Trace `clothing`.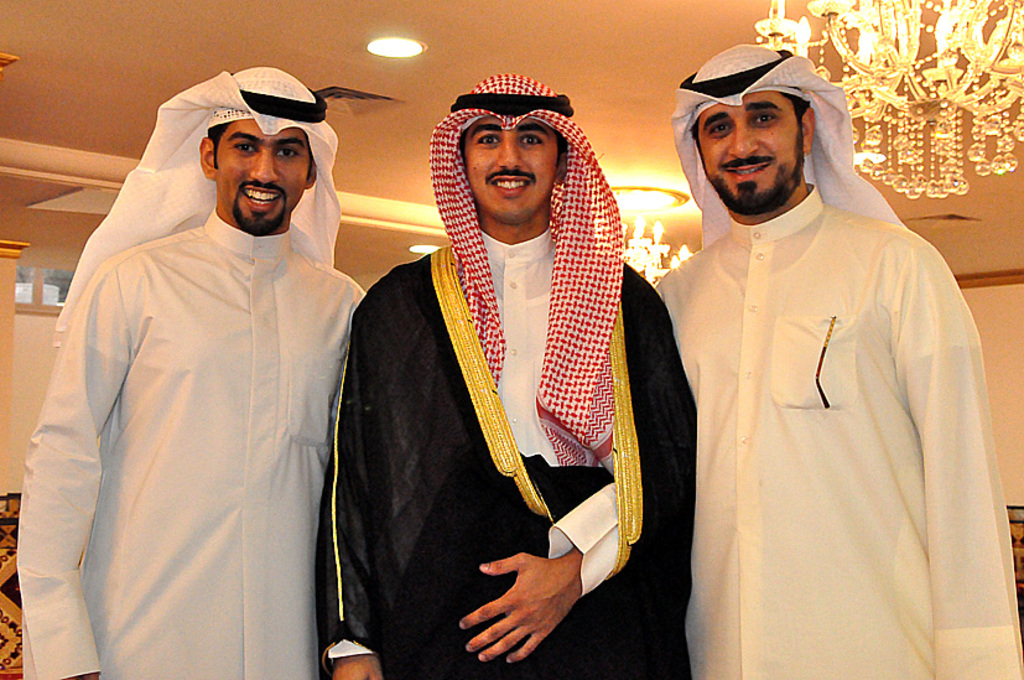
Traced to <box>315,73,707,679</box>.
